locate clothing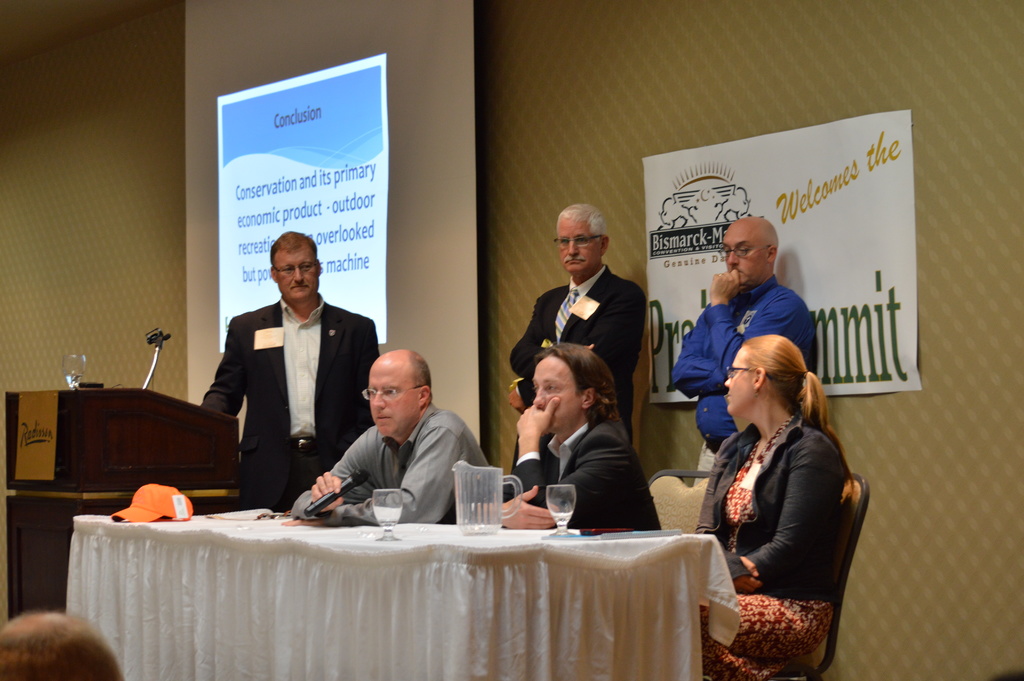
513,272,632,432
